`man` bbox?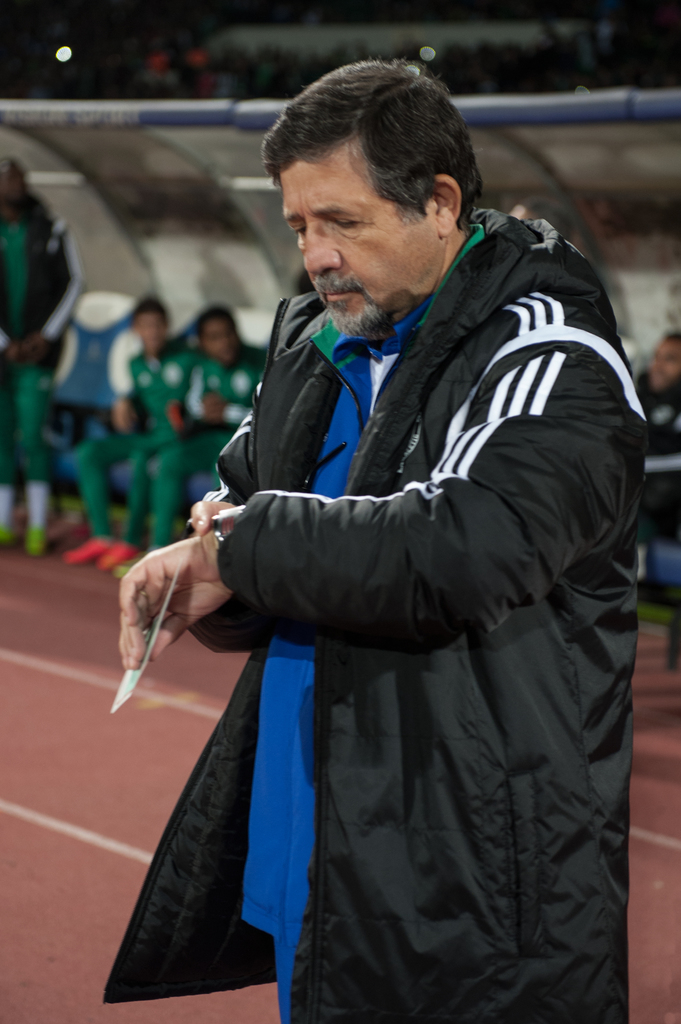
bbox=[61, 296, 209, 574]
